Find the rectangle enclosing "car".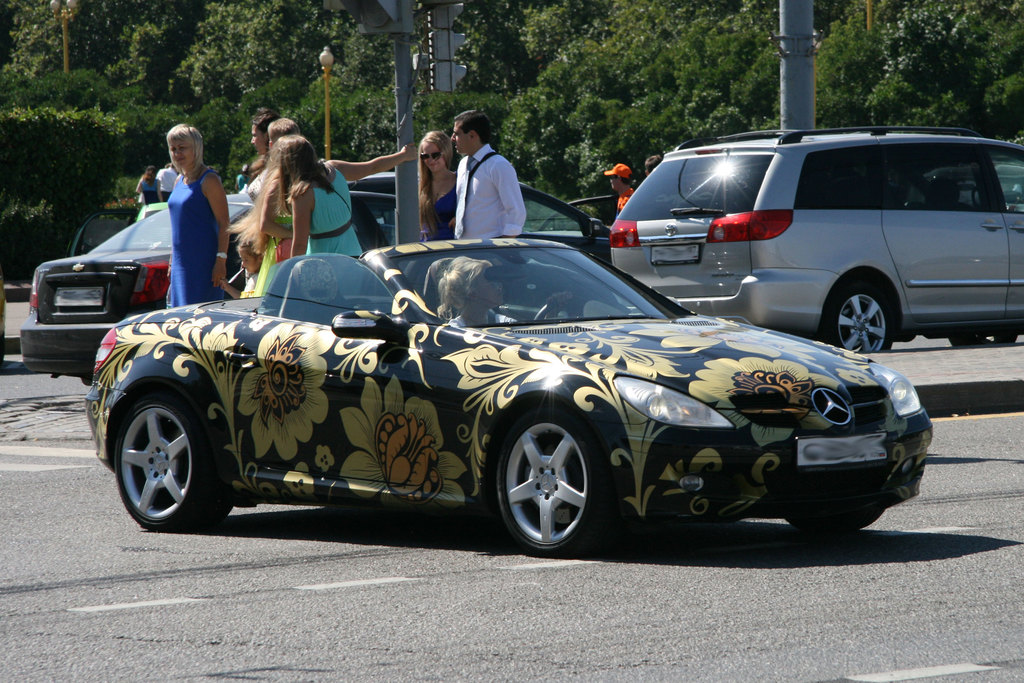
select_region(21, 174, 605, 386).
